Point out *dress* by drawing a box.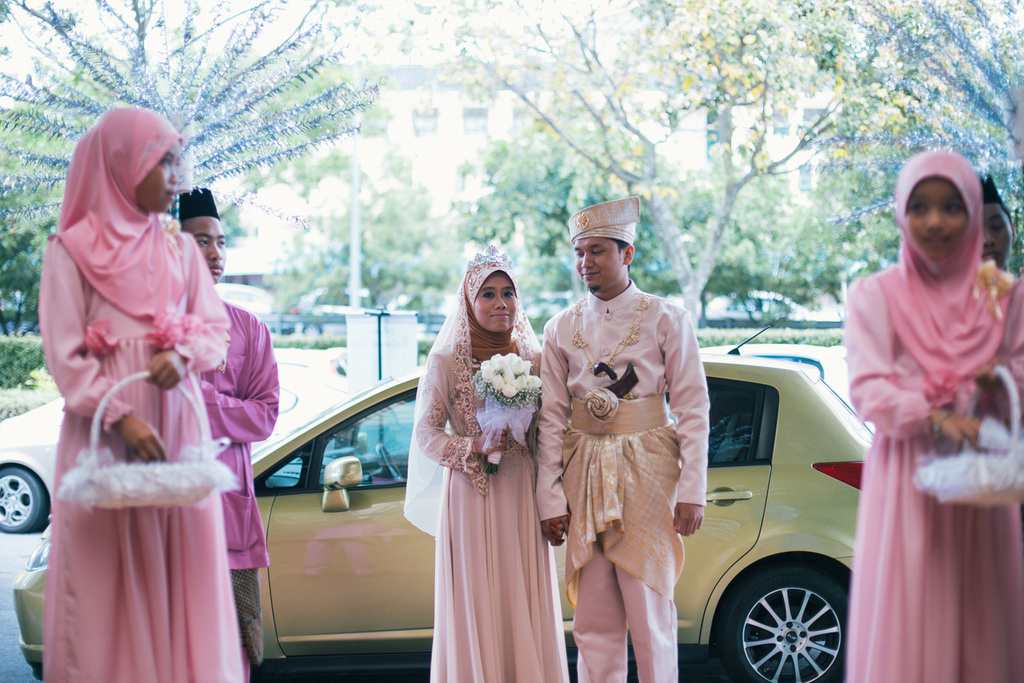
box=[845, 274, 1023, 682].
